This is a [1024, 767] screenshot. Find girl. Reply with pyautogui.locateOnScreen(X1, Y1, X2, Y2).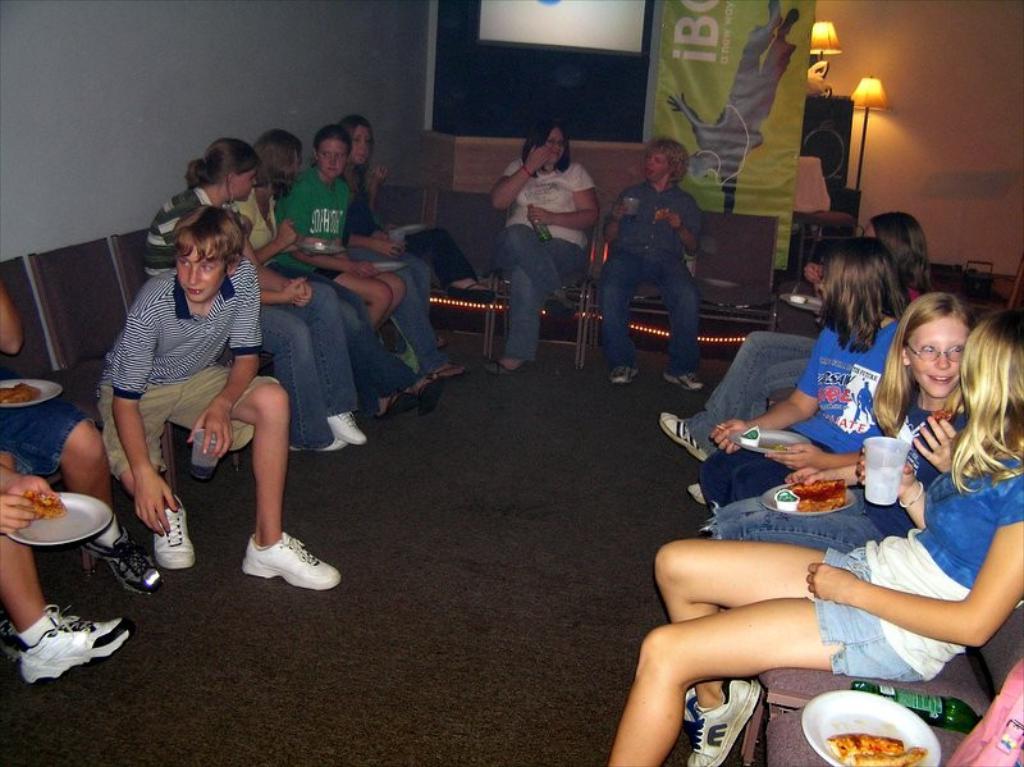
pyautogui.locateOnScreen(710, 289, 1006, 548).
